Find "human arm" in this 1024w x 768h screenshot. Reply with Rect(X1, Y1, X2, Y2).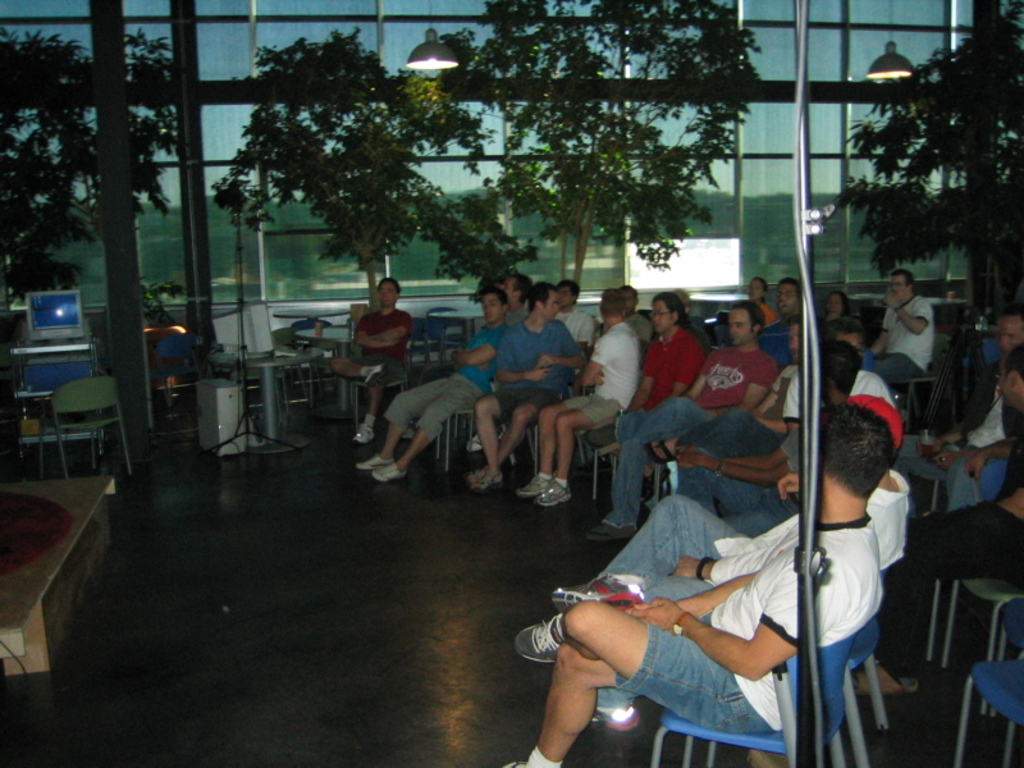
Rect(570, 332, 620, 388).
